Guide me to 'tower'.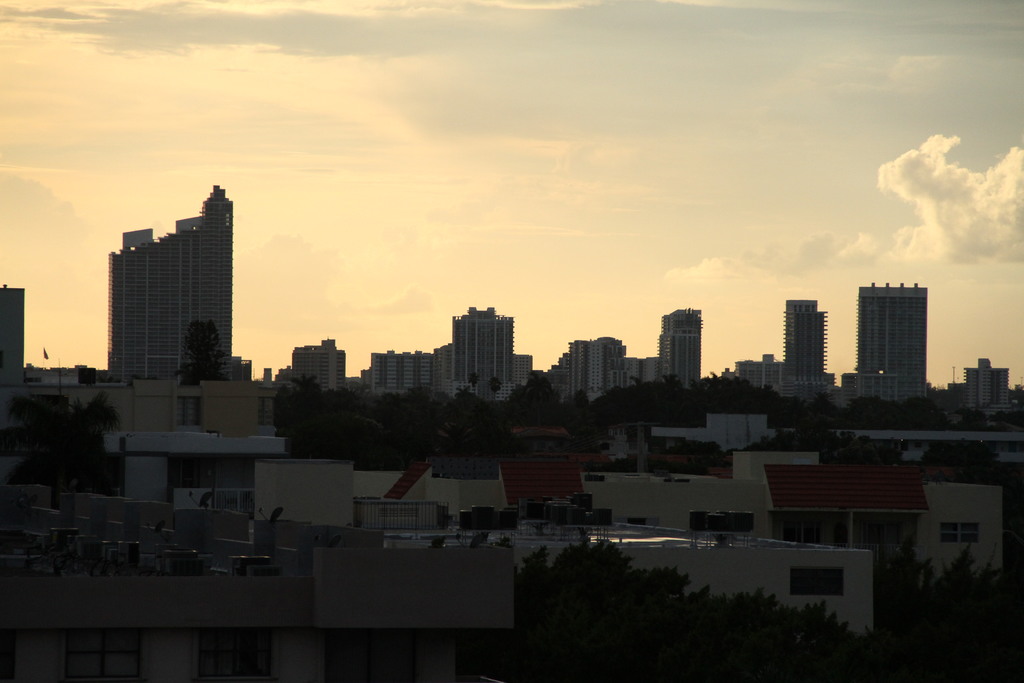
Guidance: [92, 177, 248, 385].
